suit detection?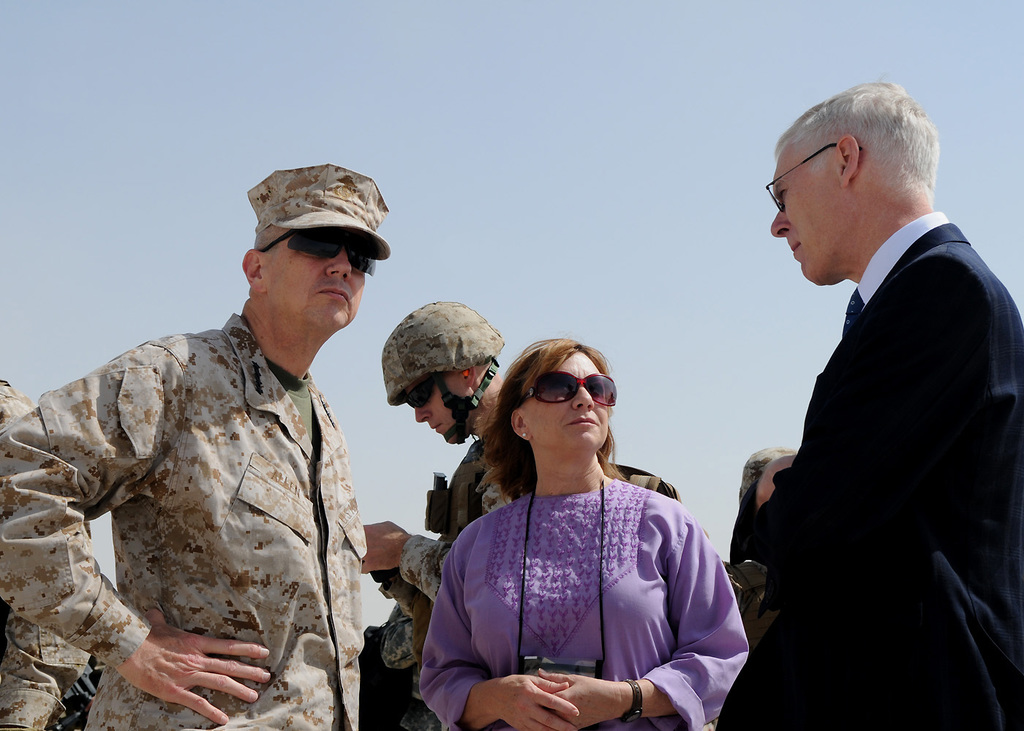
739:105:1013:719
